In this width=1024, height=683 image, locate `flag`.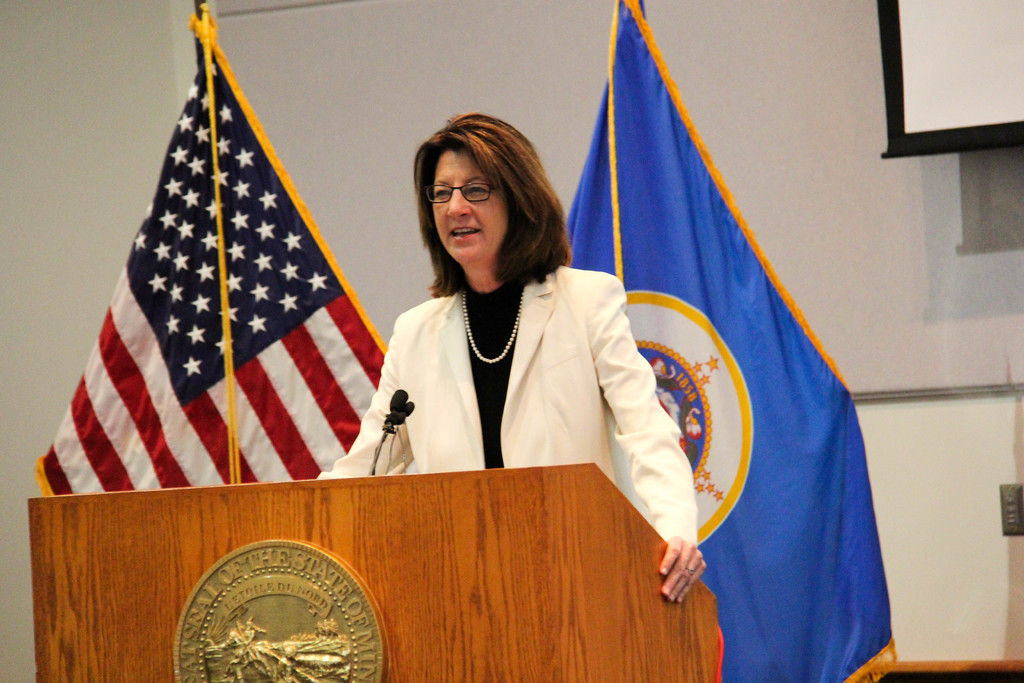
Bounding box: bbox=(36, 33, 358, 546).
